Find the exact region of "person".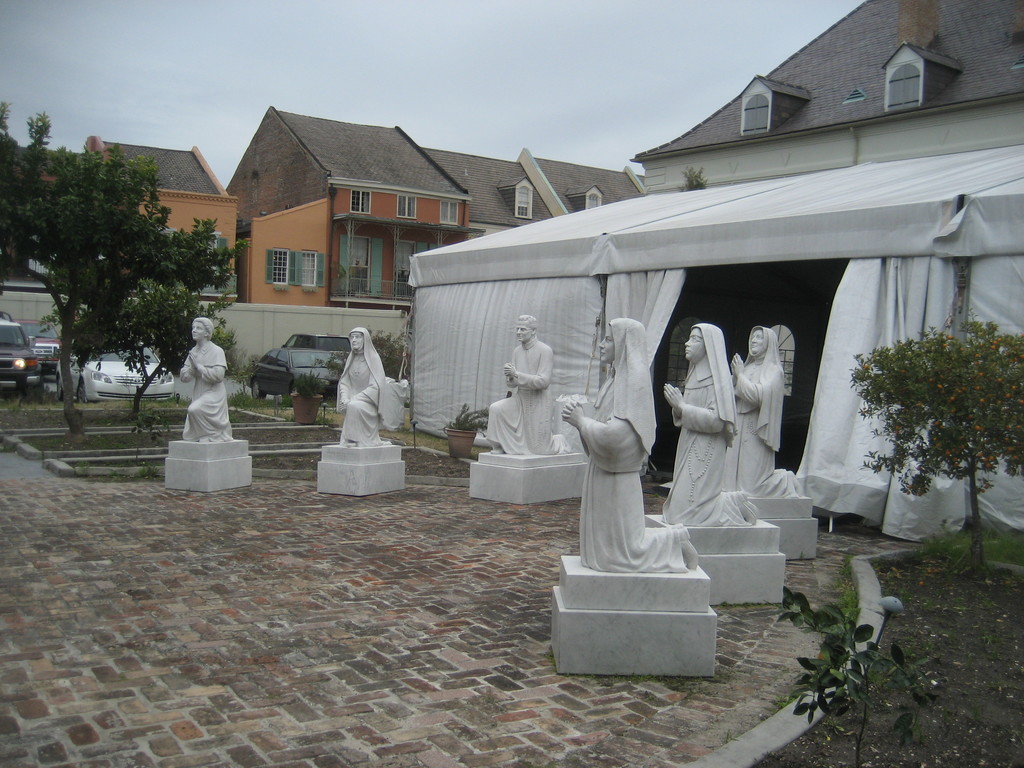
Exact region: Rect(730, 327, 806, 502).
